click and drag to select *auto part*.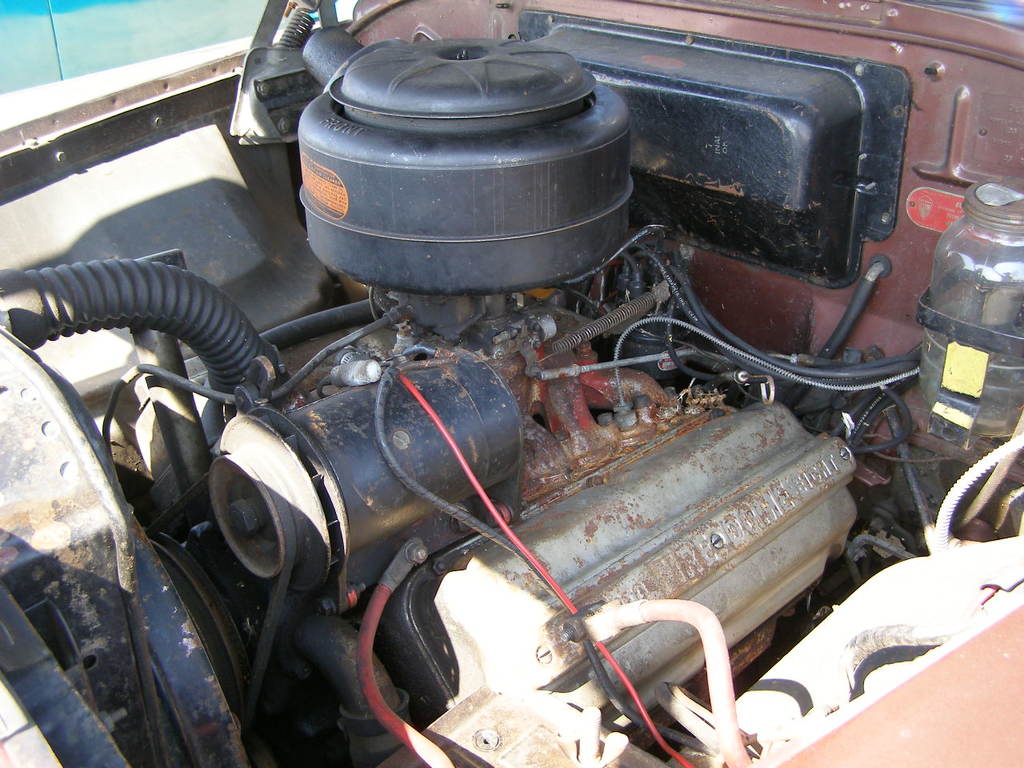
Selection: x1=0, y1=0, x2=1023, y2=767.
